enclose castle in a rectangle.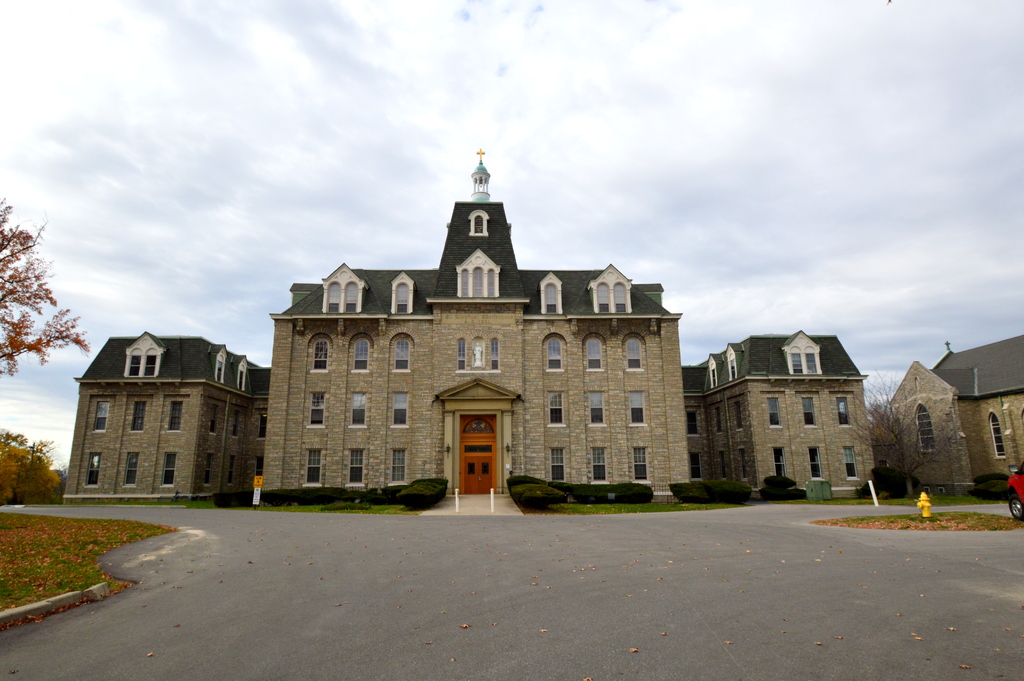
select_region(885, 327, 1023, 498).
